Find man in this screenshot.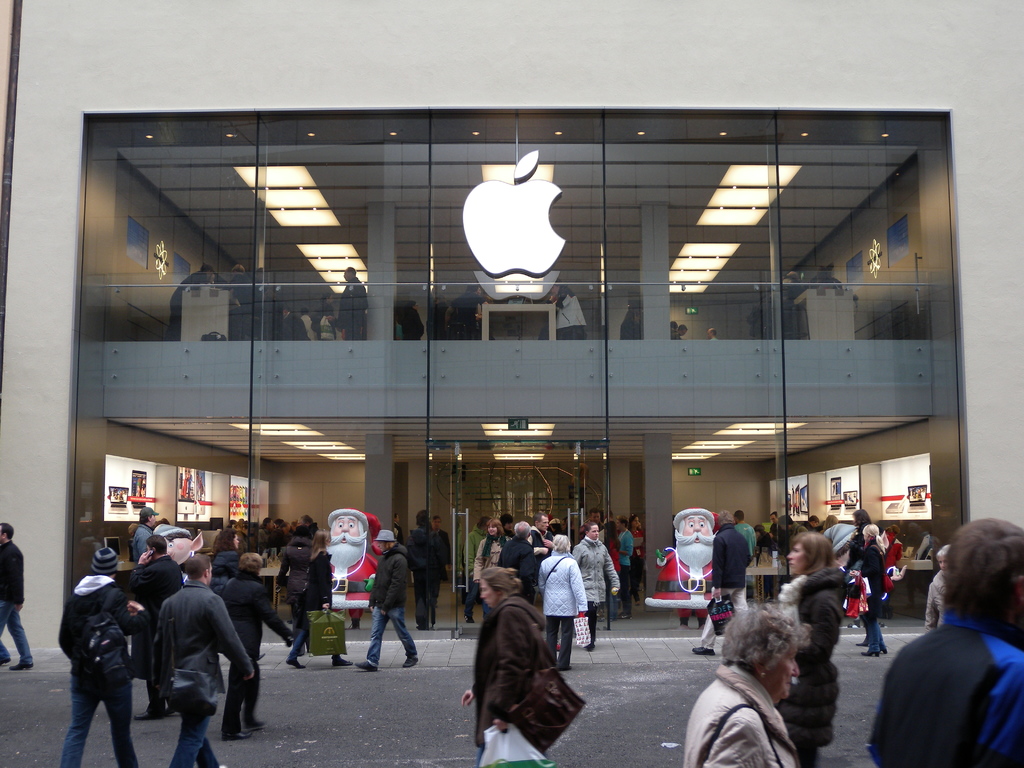
The bounding box for man is 282,304,309,341.
